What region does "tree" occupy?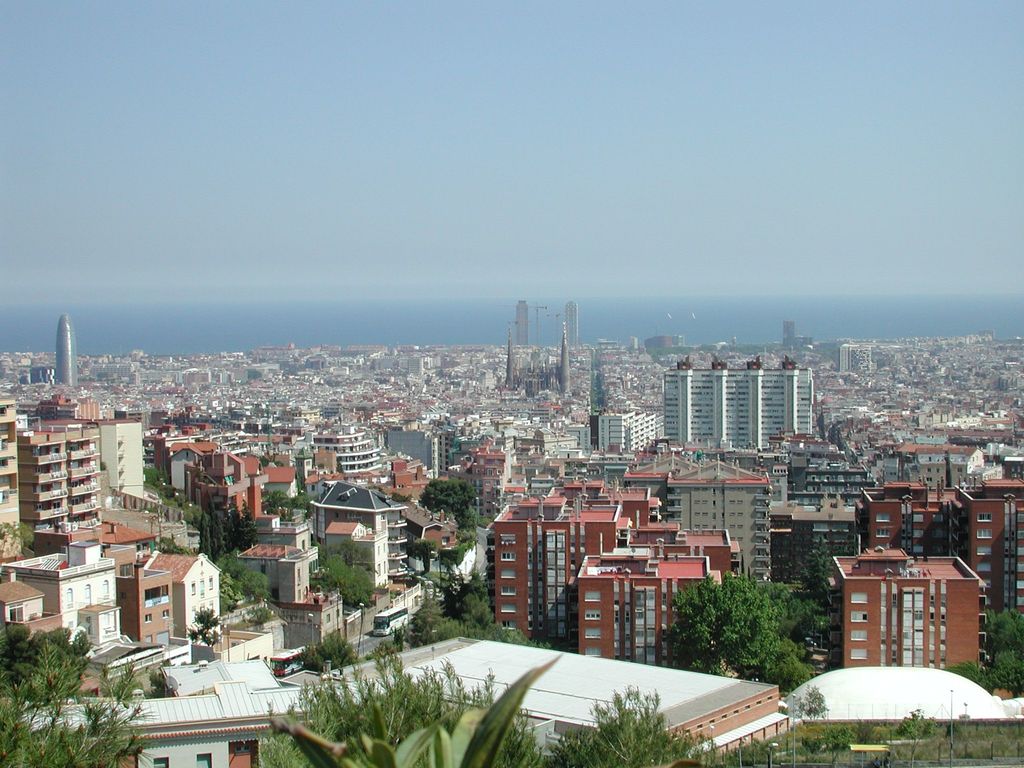
box=[0, 520, 33, 563].
